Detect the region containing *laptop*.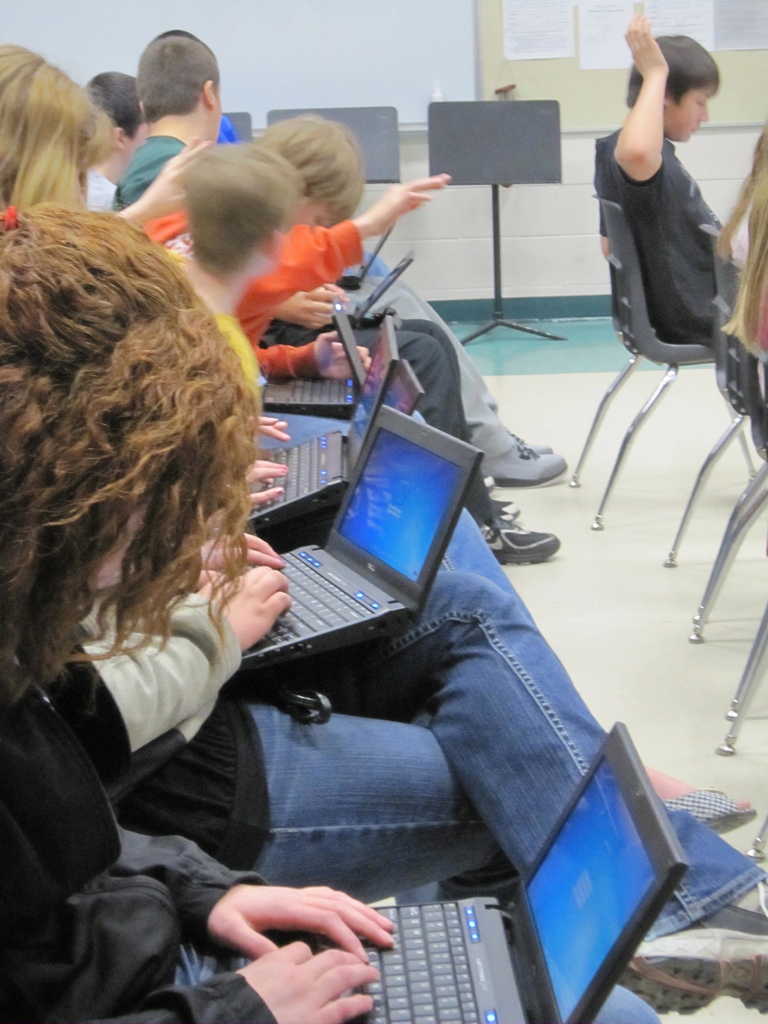
310, 722, 690, 1023.
